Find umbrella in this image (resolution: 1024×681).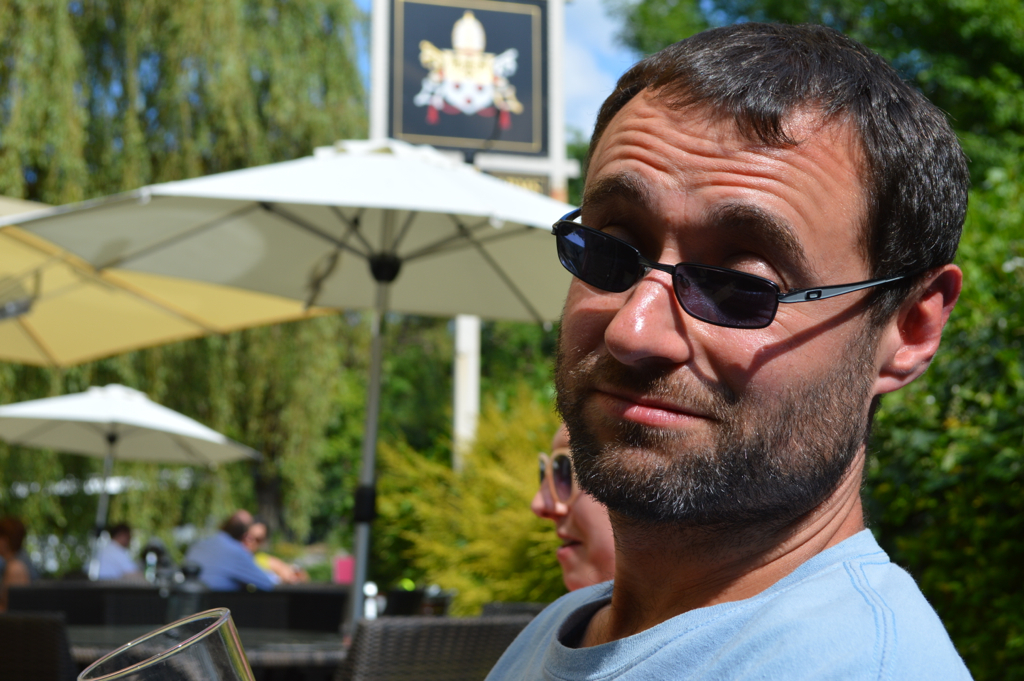
select_region(0, 197, 346, 375).
